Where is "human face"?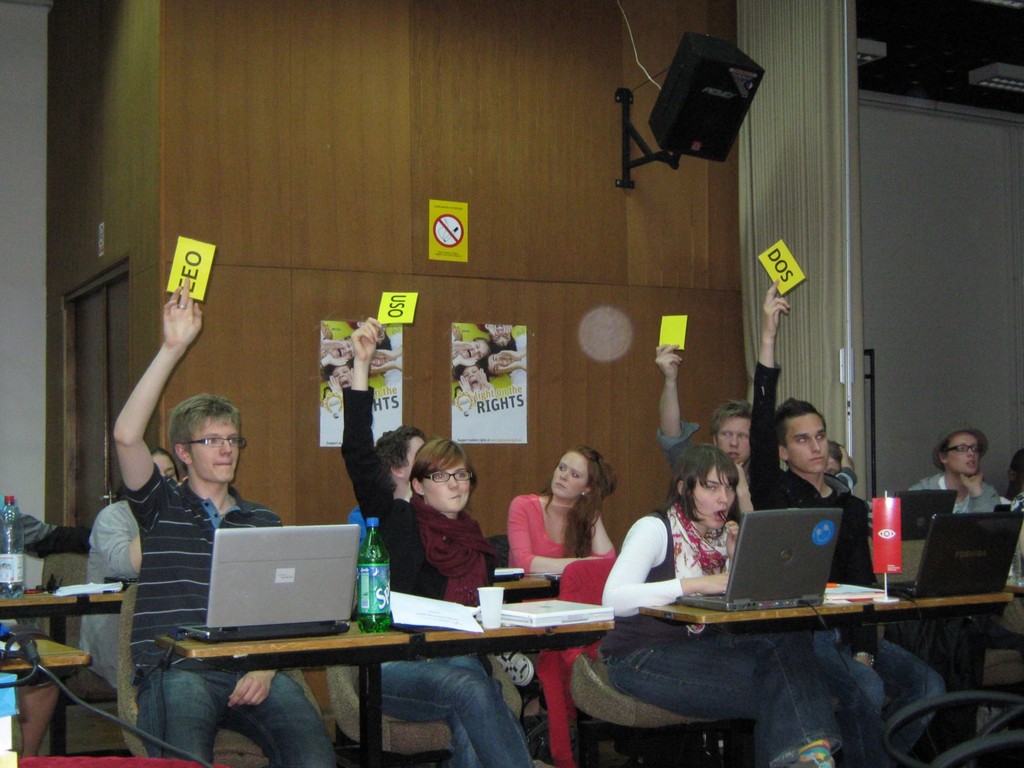
[193, 416, 237, 479].
